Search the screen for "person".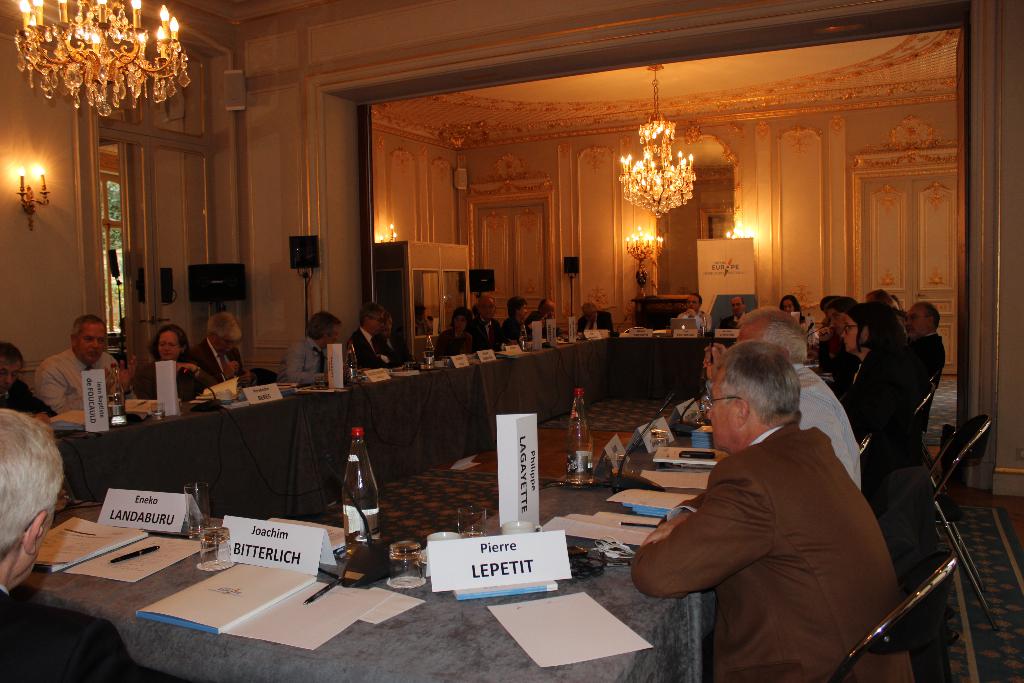
Found at left=0, top=342, right=54, bottom=423.
